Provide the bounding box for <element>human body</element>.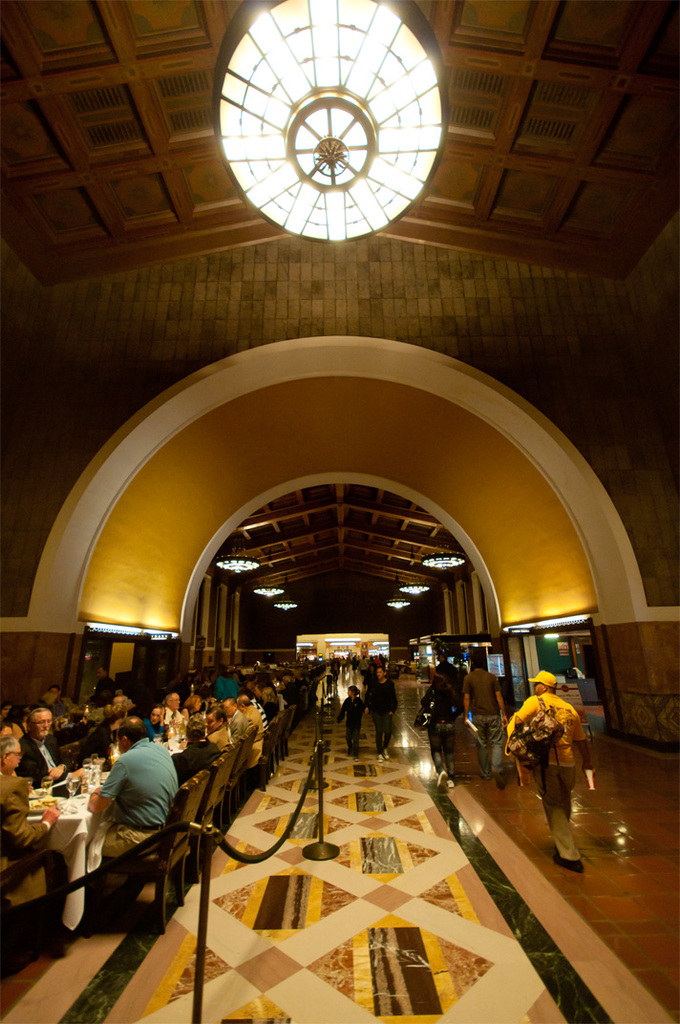
<bbox>508, 689, 593, 872</bbox>.
